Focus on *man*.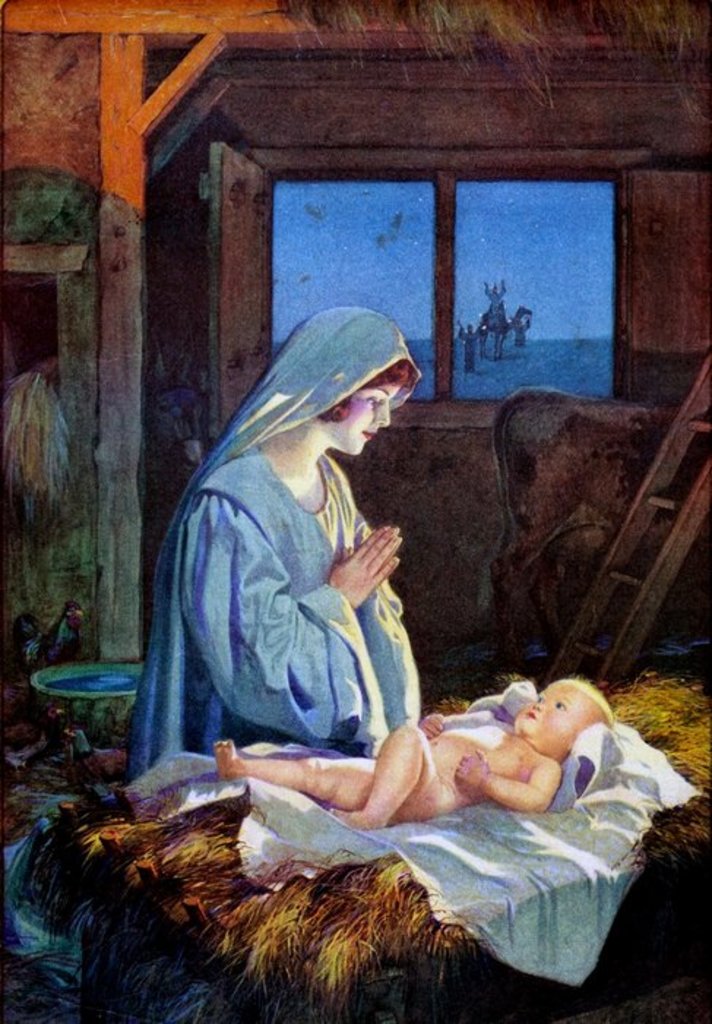
Focused at [482, 279, 507, 317].
